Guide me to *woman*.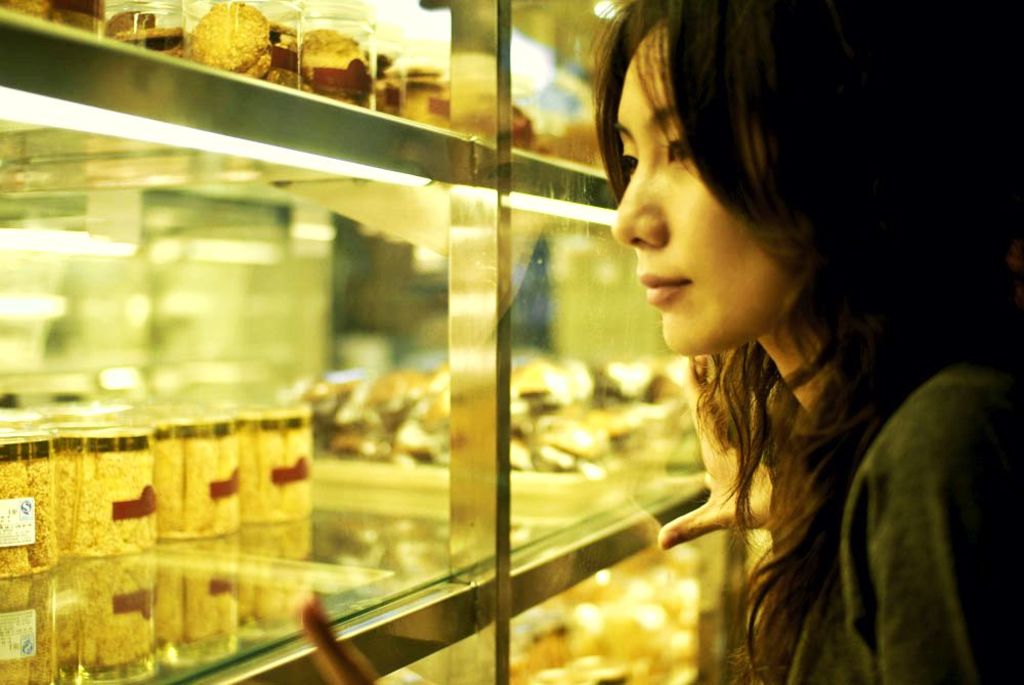
Guidance: (x1=332, y1=58, x2=913, y2=647).
